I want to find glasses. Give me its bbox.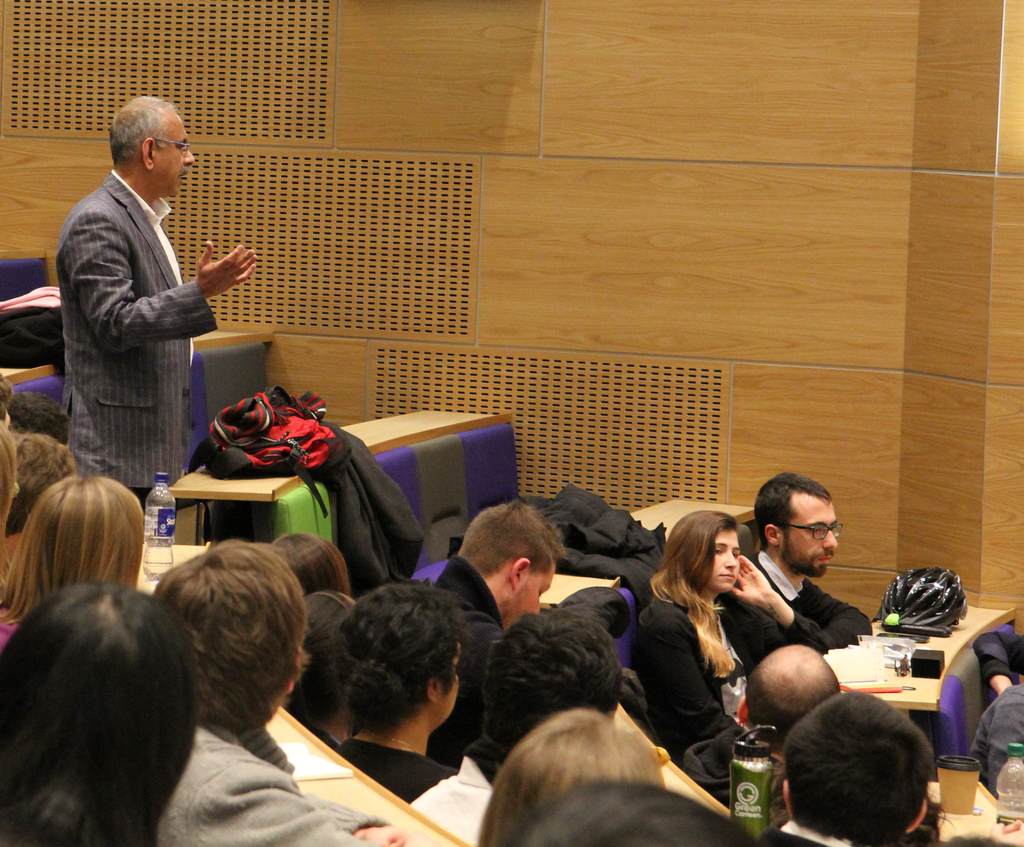
(left=156, top=138, right=192, bottom=153).
